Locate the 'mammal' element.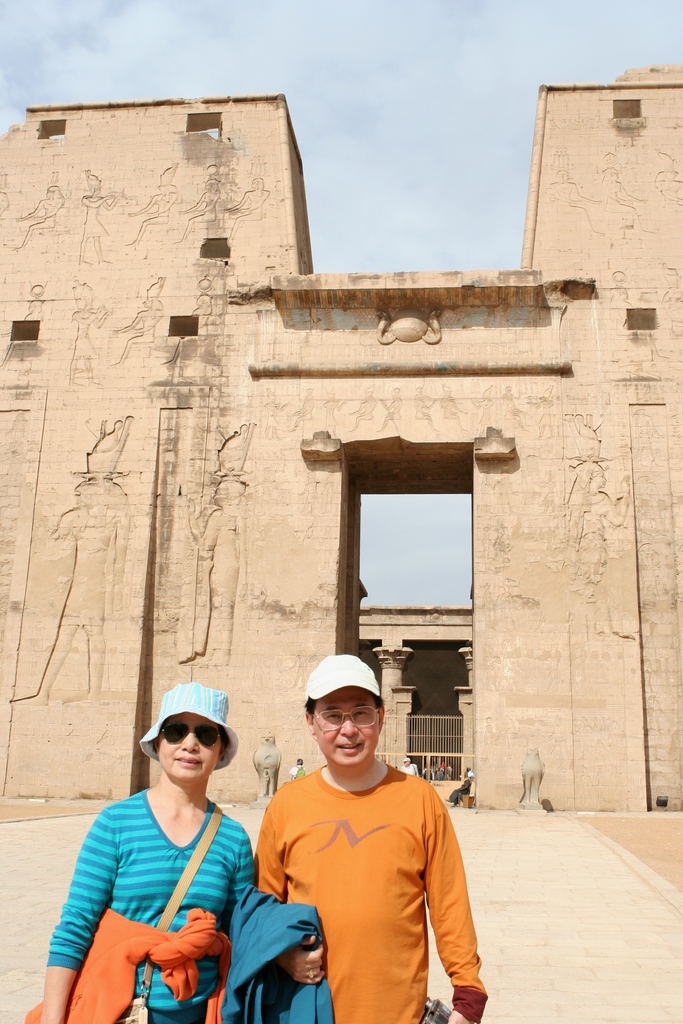
Element bbox: 346/385/376/430.
